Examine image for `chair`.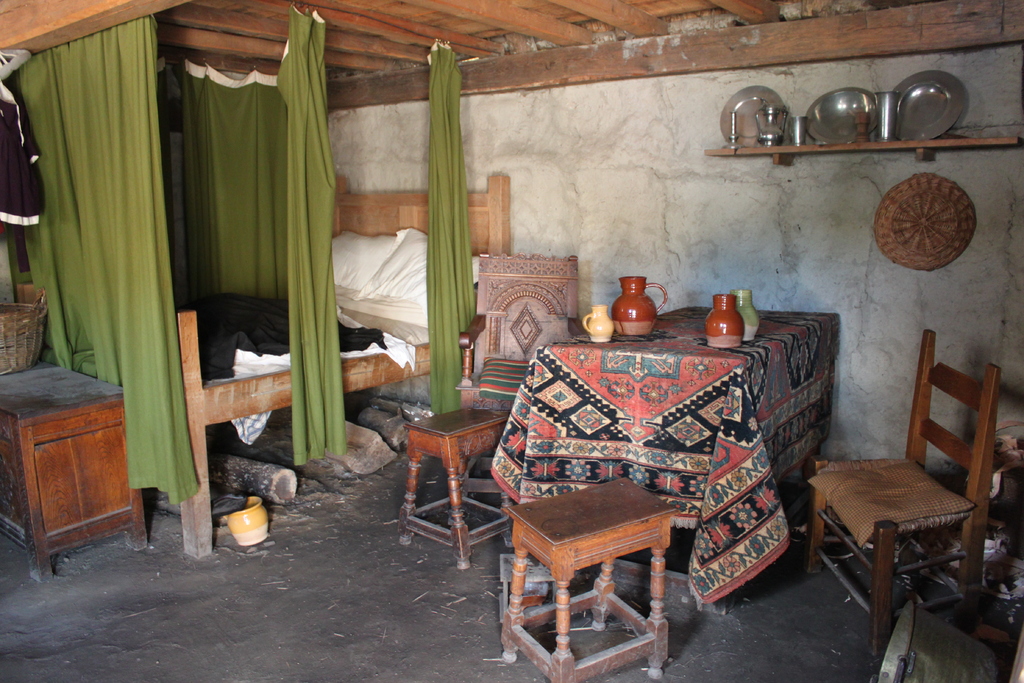
Examination result: 456,248,591,504.
